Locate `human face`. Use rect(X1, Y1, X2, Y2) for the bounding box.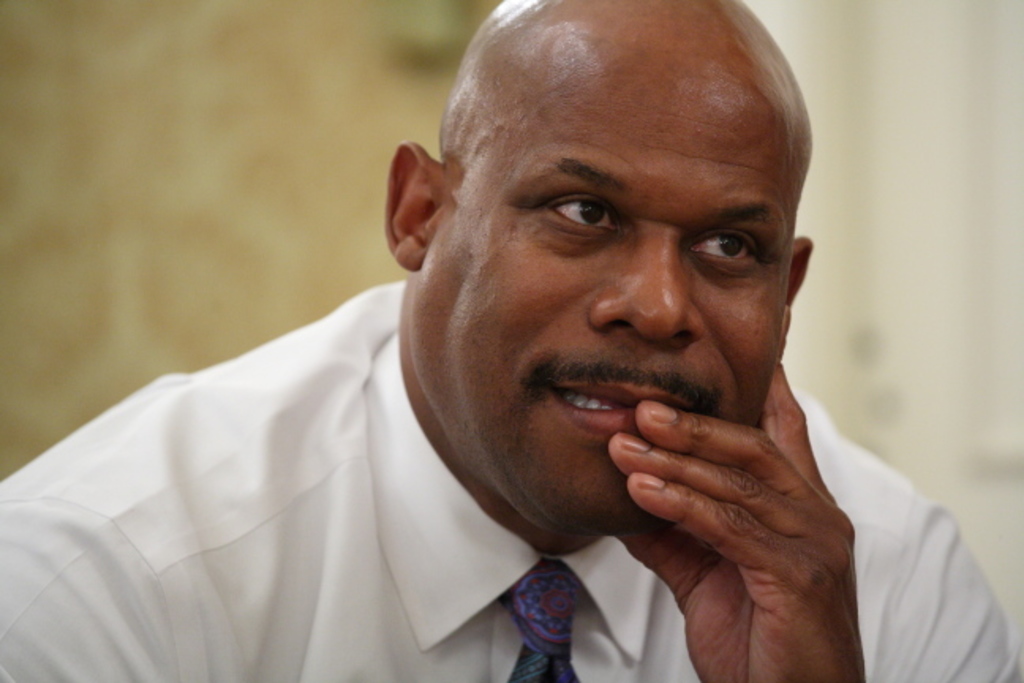
rect(416, 41, 793, 526).
